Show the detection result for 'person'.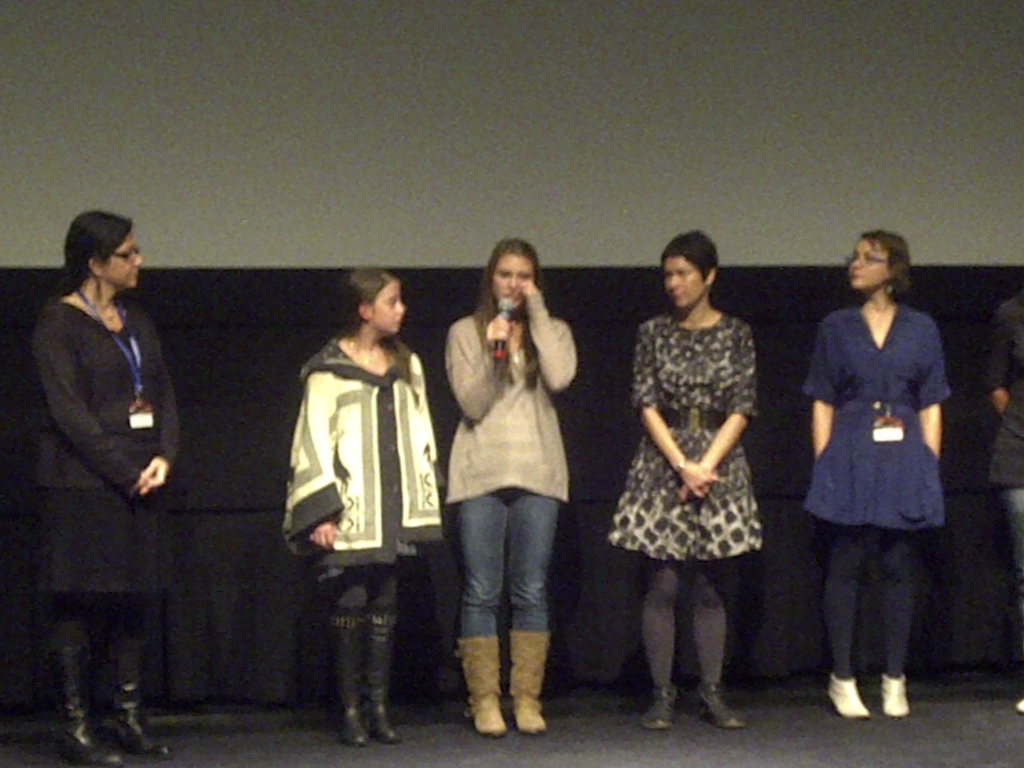
x1=439 y1=234 x2=581 y2=733.
